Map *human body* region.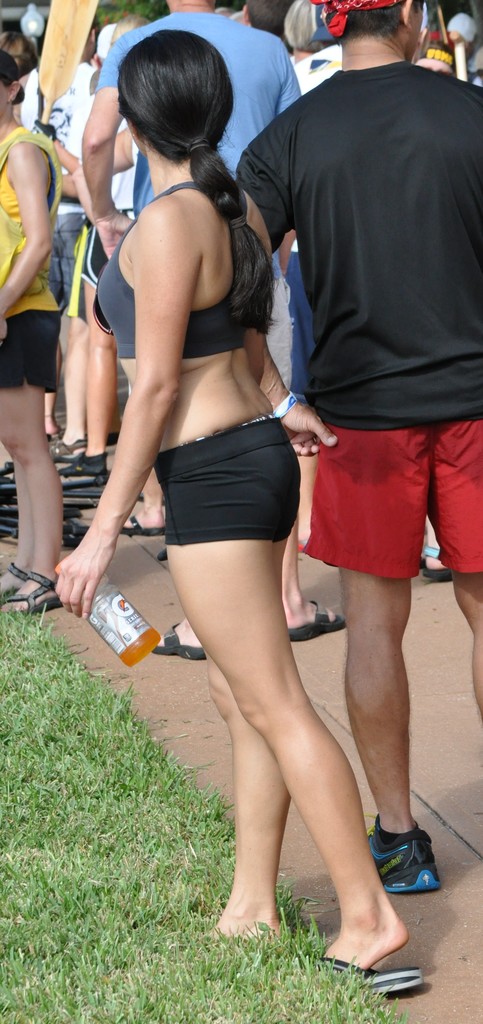
Mapped to 0:124:63:624.
